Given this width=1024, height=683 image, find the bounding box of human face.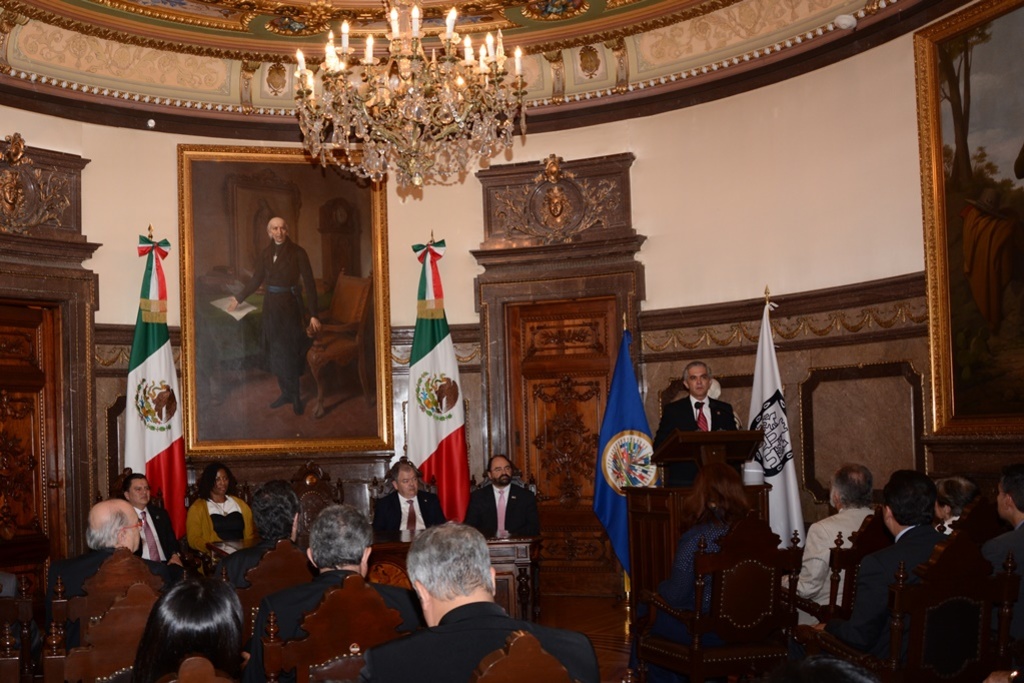
<box>267,216,287,246</box>.
